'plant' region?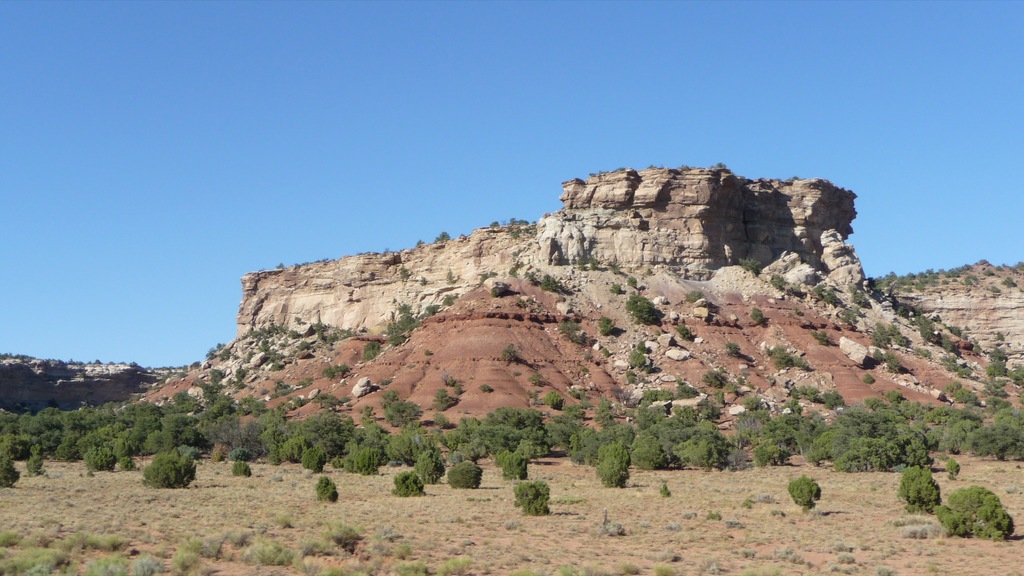
bbox(327, 562, 383, 575)
